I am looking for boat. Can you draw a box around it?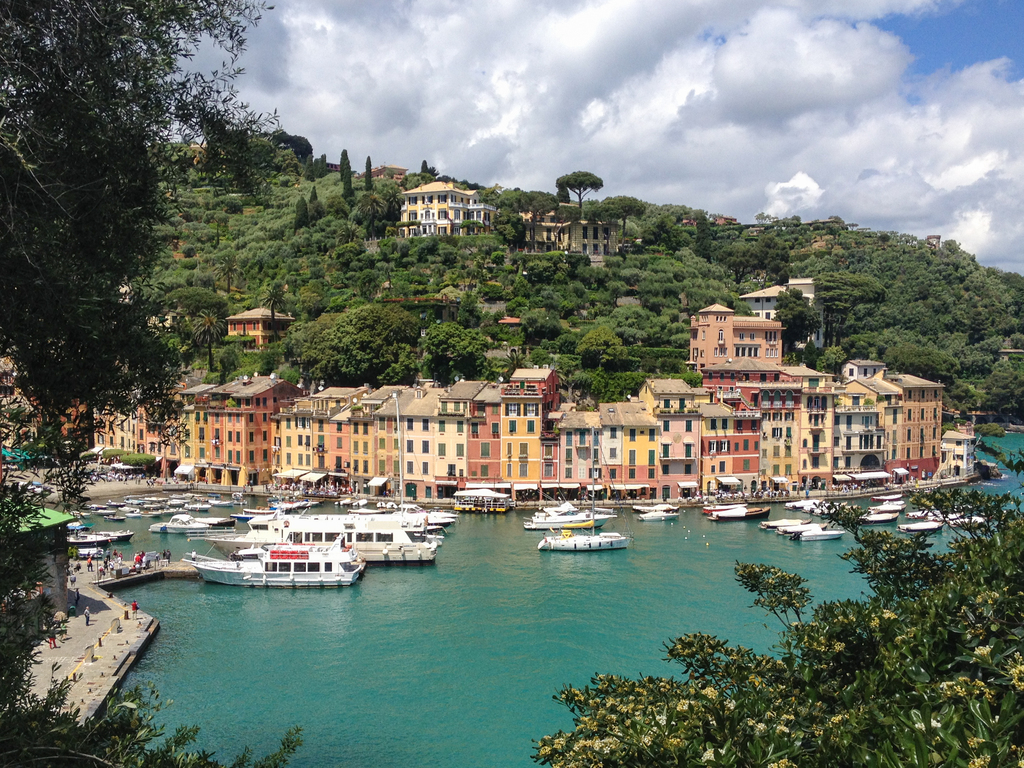
Sure, the bounding box is BBox(868, 503, 905, 515).
